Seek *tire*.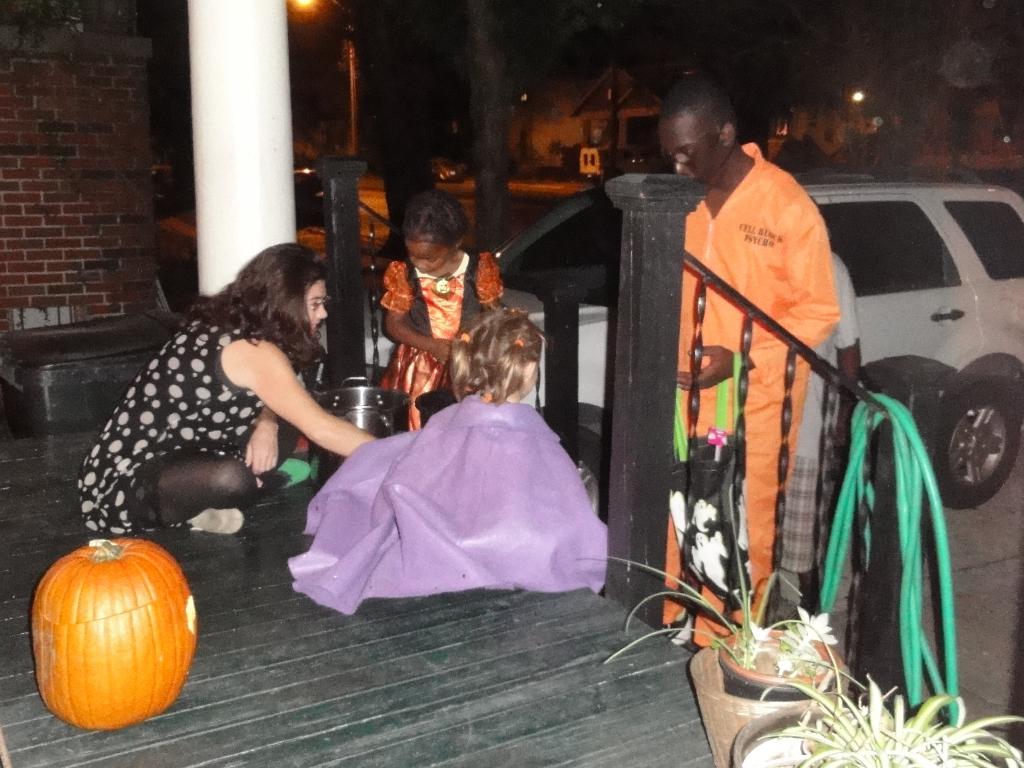
x1=550 y1=427 x2=618 y2=527.
